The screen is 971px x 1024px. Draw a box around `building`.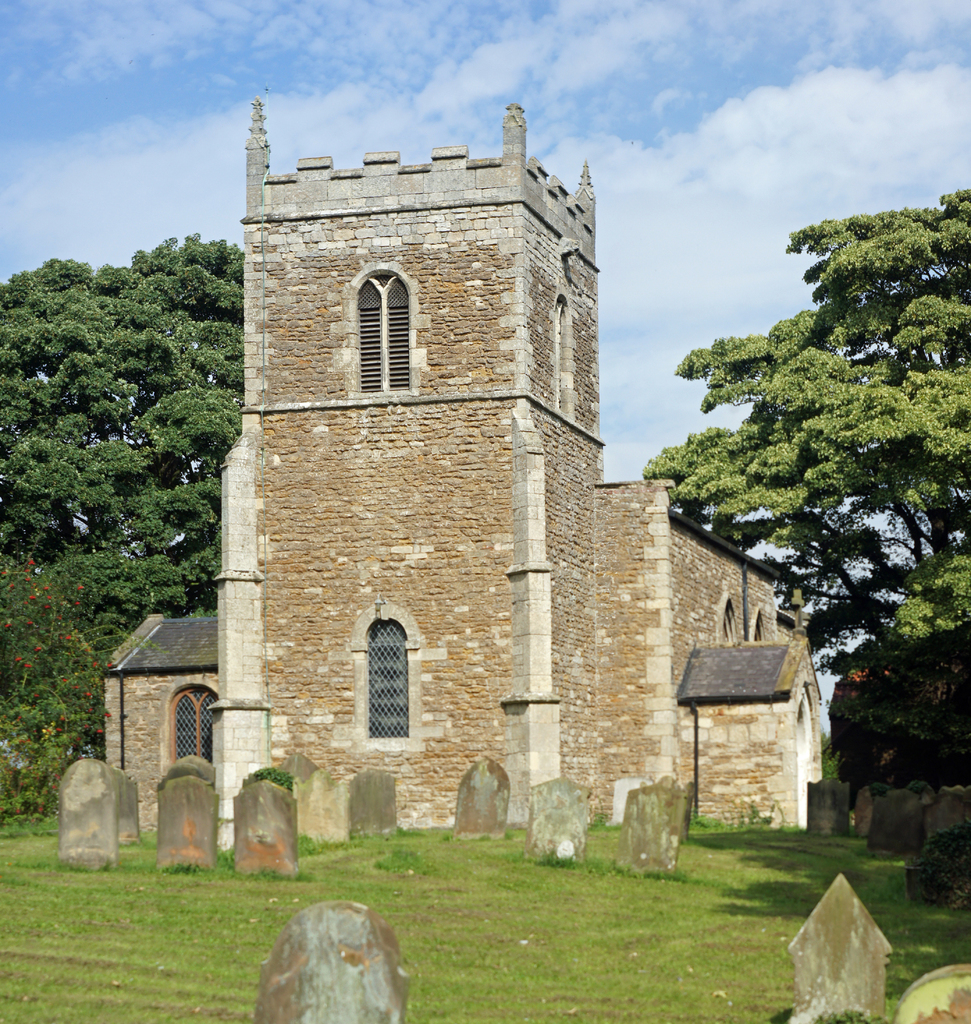
Rect(95, 83, 822, 854).
